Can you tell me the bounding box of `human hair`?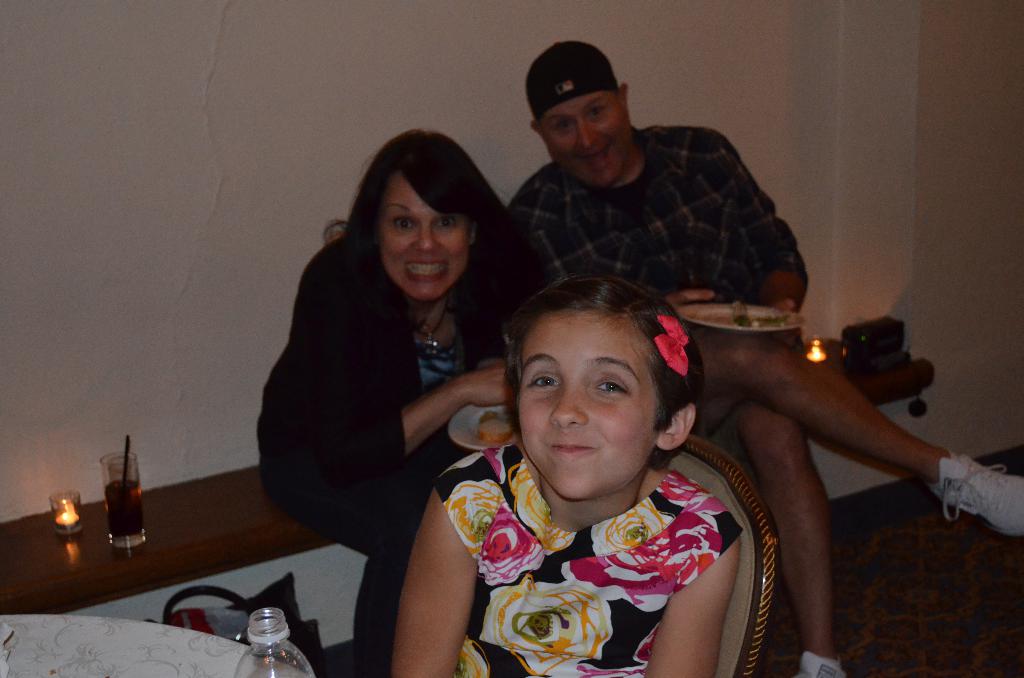
l=496, t=264, r=694, b=468.
